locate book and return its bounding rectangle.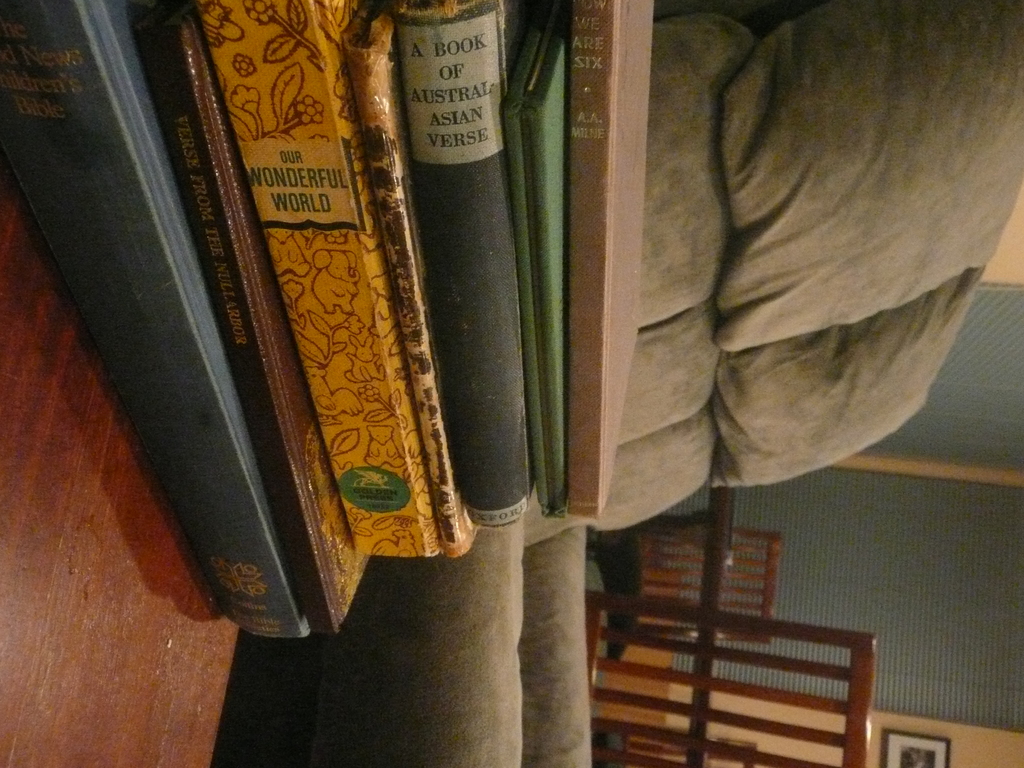
BBox(0, 0, 317, 644).
